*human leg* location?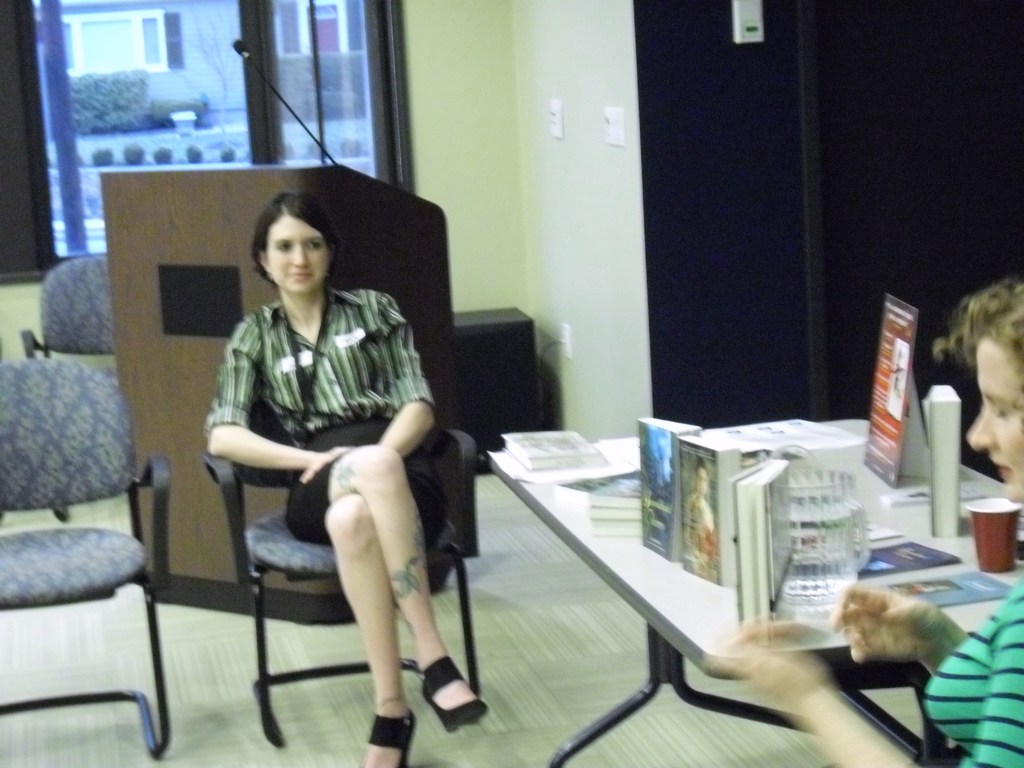
Rect(327, 492, 413, 767)
